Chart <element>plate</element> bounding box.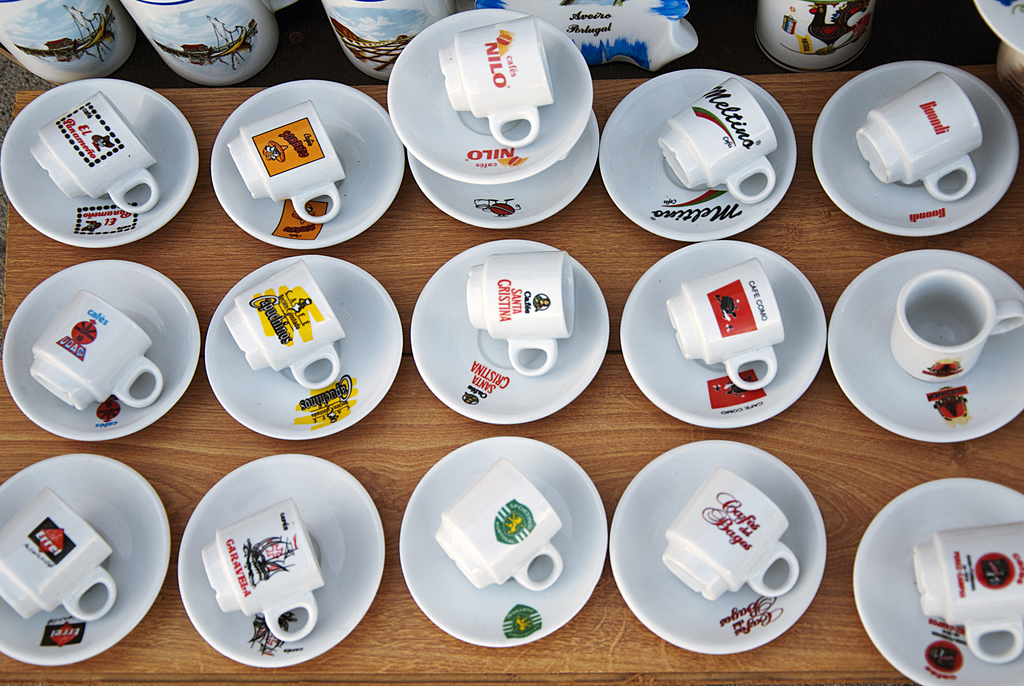
Charted: 619, 242, 828, 430.
